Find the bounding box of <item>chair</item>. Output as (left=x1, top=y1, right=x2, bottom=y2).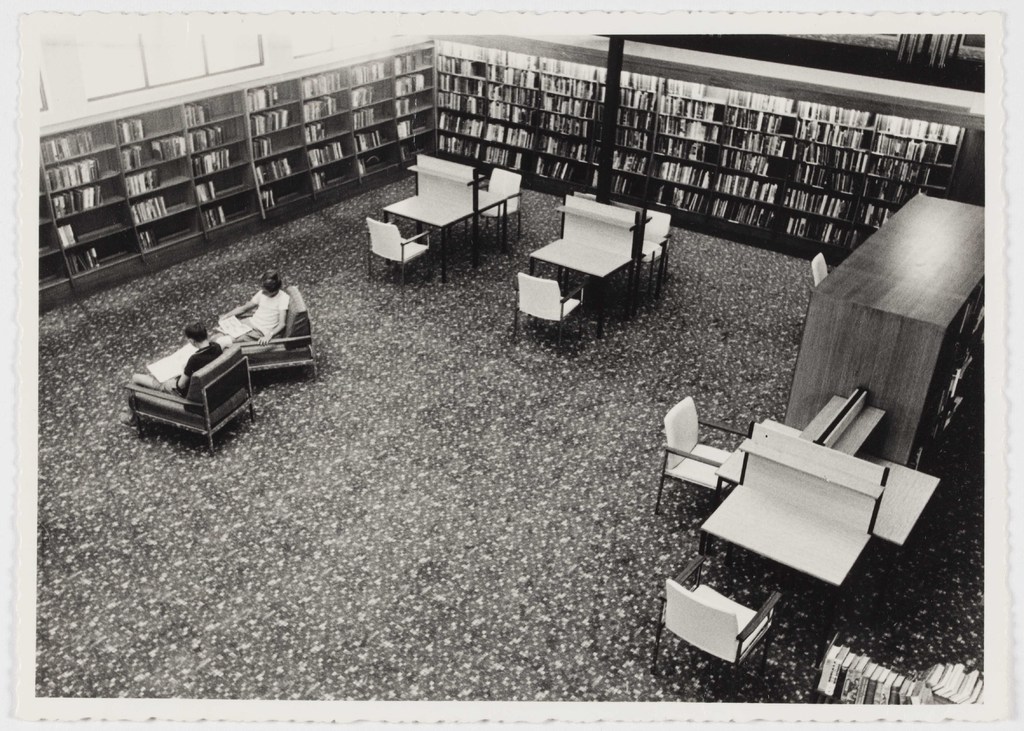
(left=121, top=342, right=257, bottom=460).
